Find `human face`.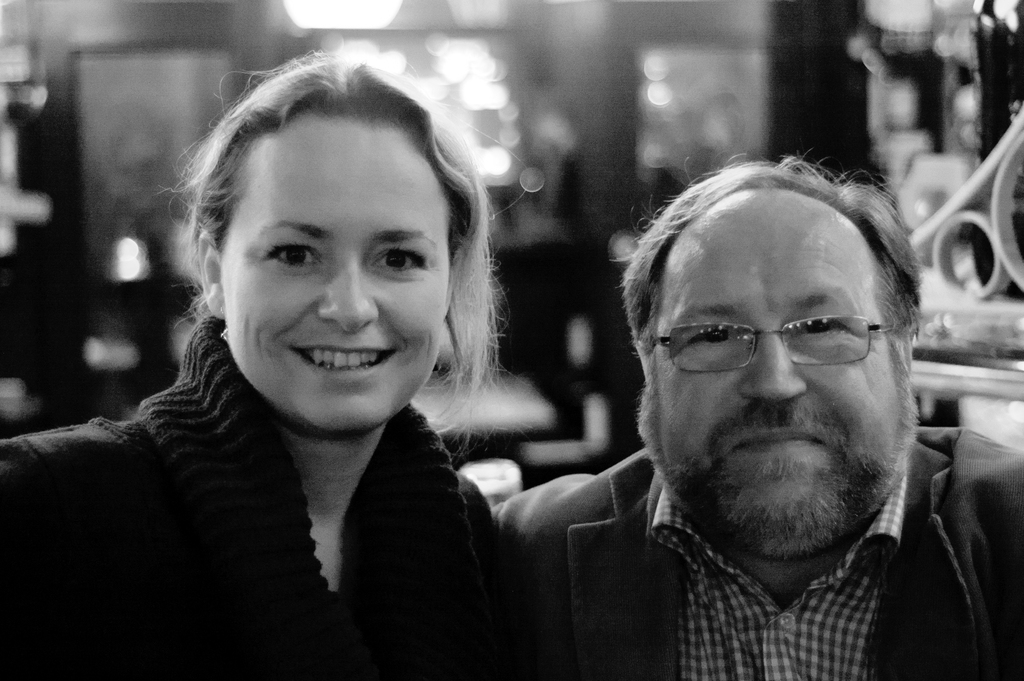
rect(220, 112, 451, 427).
